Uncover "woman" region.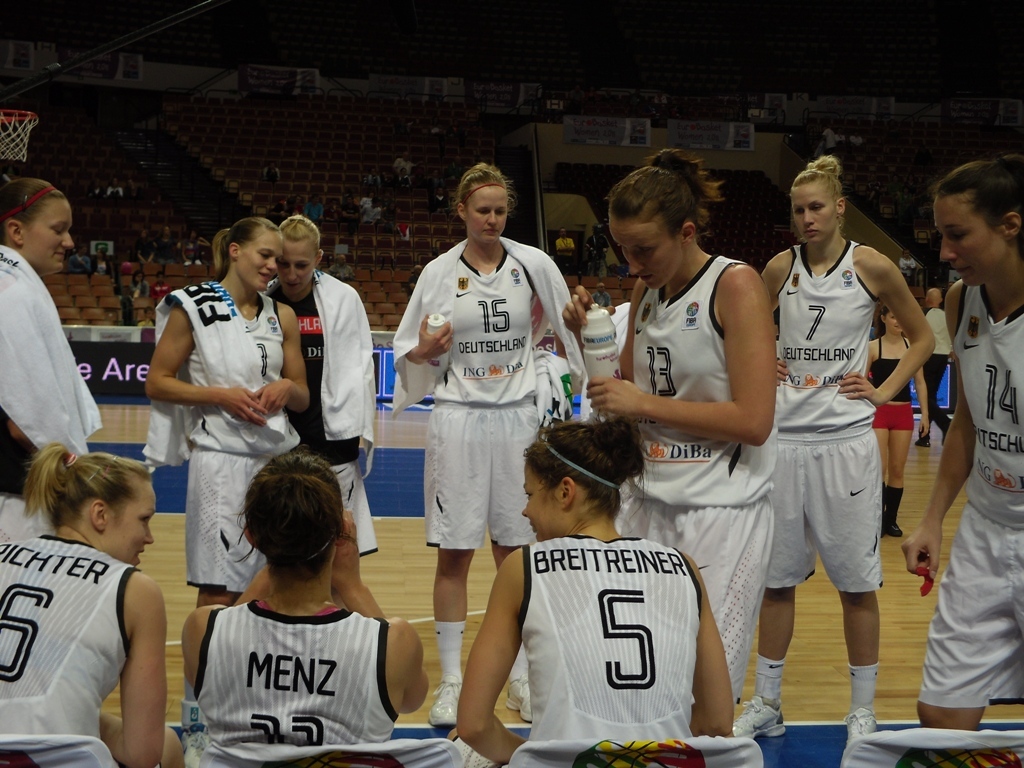
Uncovered: box=[900, 159, 1023, 729].
